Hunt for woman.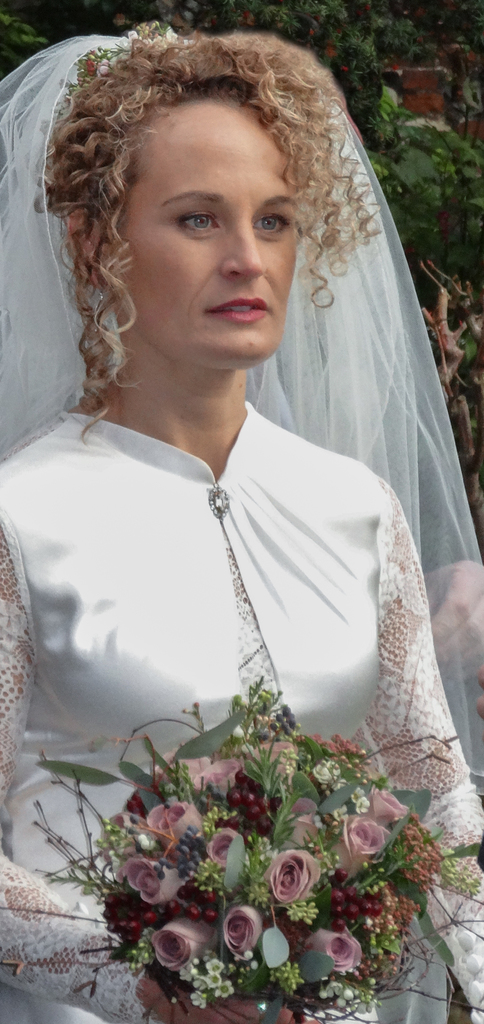
Hunted down at rect(28, 29, 472, 993).
